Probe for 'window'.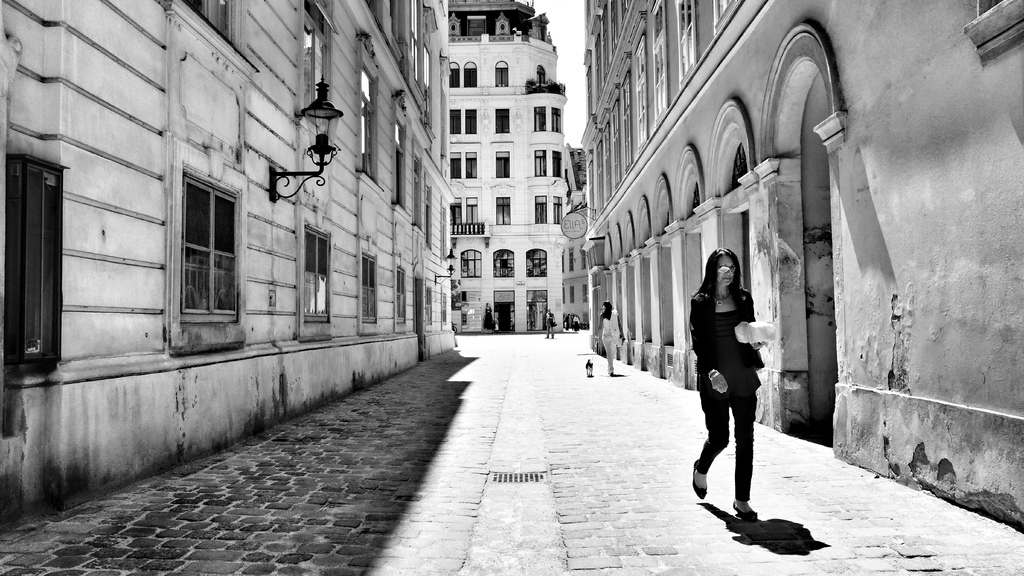
Probe result: (551, 152, 561, 175).
